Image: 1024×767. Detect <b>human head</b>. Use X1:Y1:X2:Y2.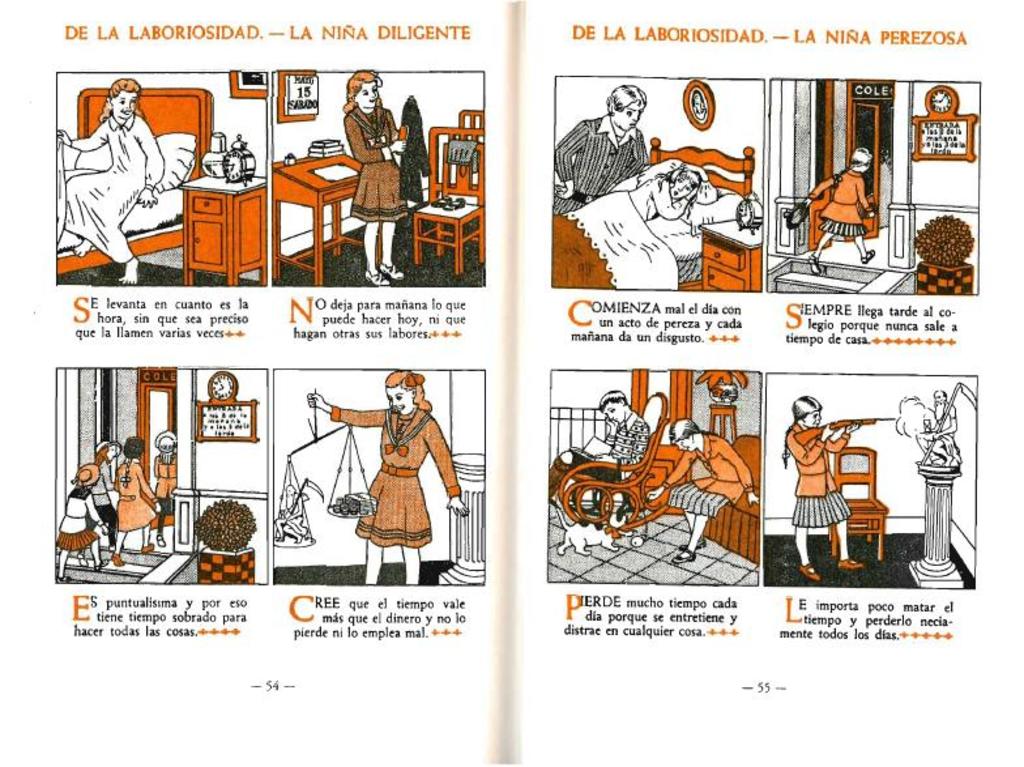
99:447:116:463.
